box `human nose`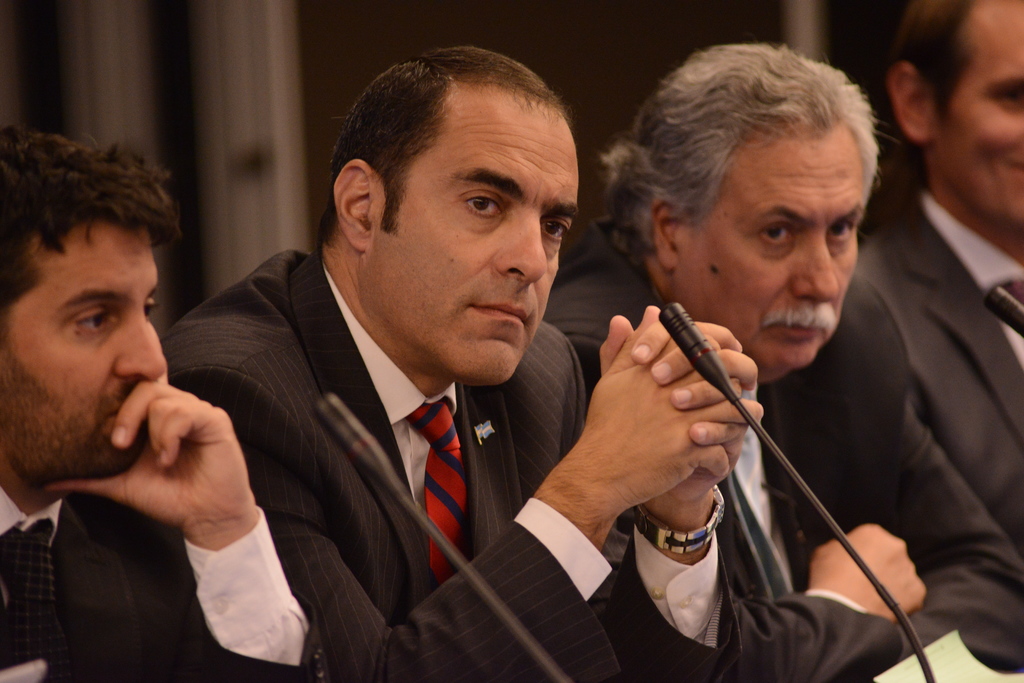
(x1=115, y1=309, x2=164, y2=378)
